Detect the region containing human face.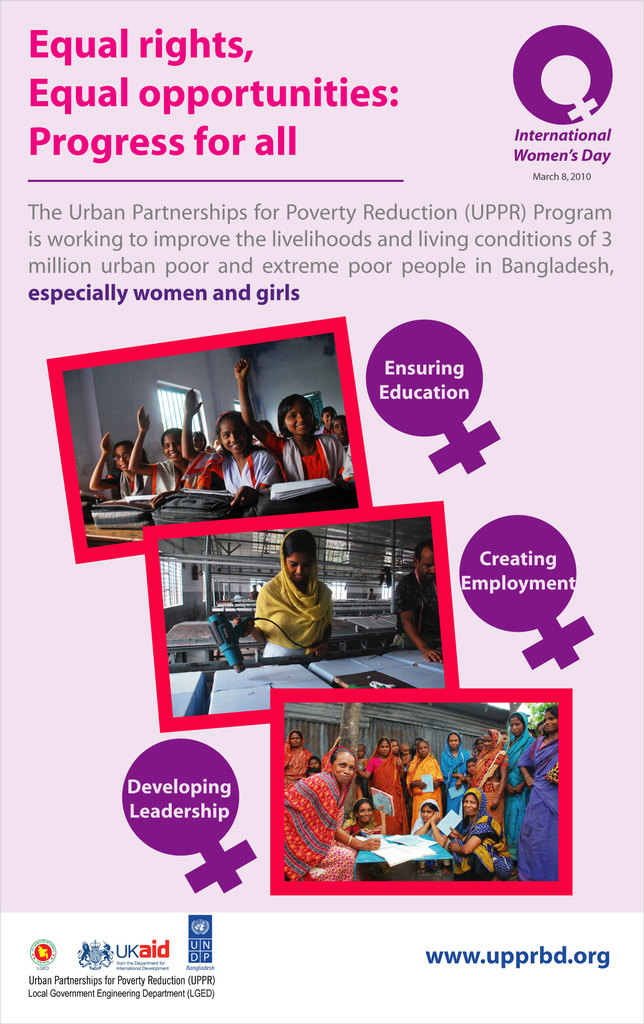
box(418, 742, 428, 757).
